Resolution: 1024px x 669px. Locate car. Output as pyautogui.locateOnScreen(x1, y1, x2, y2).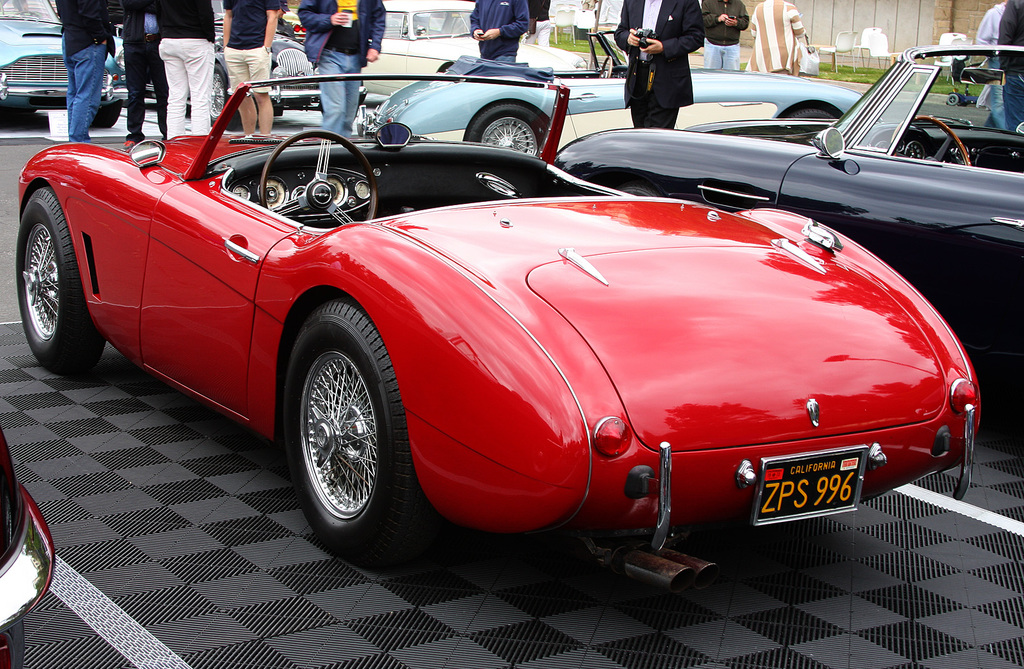
pyautogui.locateOnScreen(364, 17, 871, 162).
